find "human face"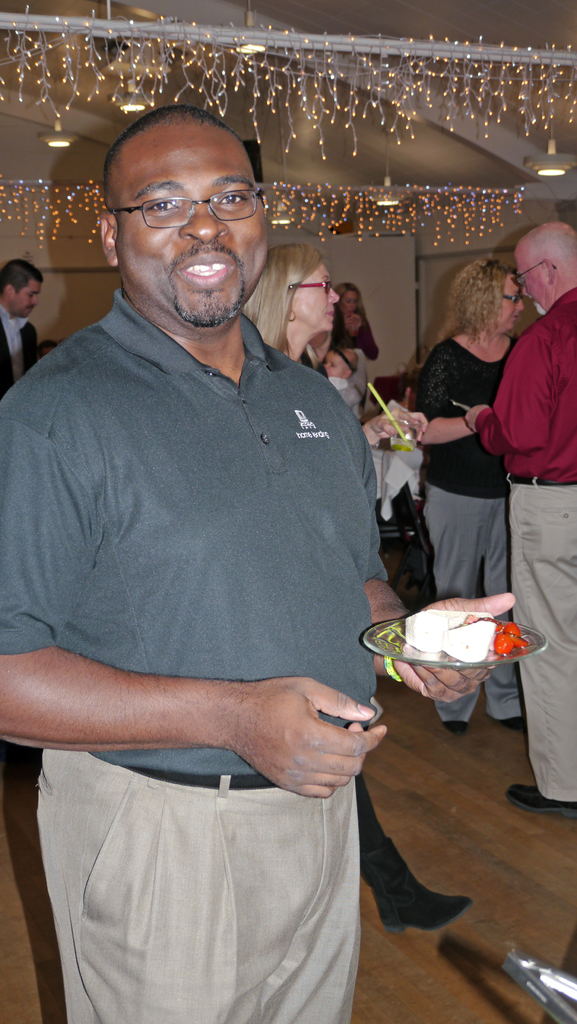
499 275 525 329
